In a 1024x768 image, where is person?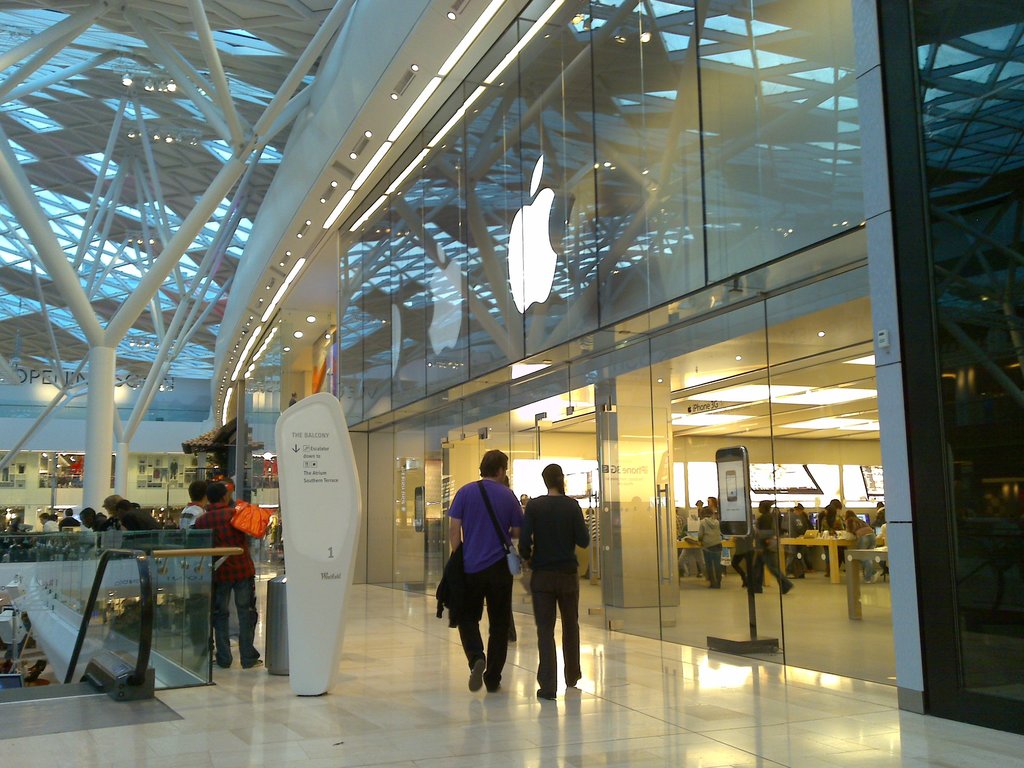
box(193, 484, 267, 669).
